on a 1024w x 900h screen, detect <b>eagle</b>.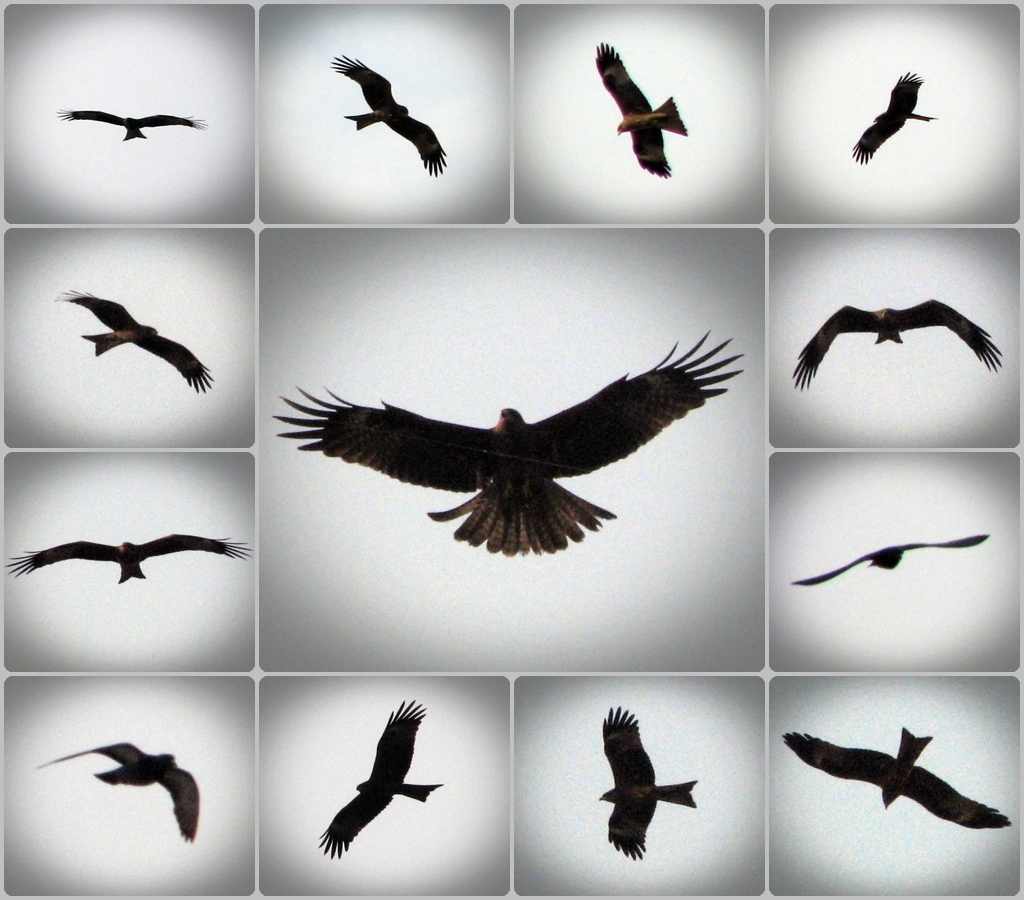
{"x1": 792, "y1": 535, "x2": 991, "y2": 593}.
